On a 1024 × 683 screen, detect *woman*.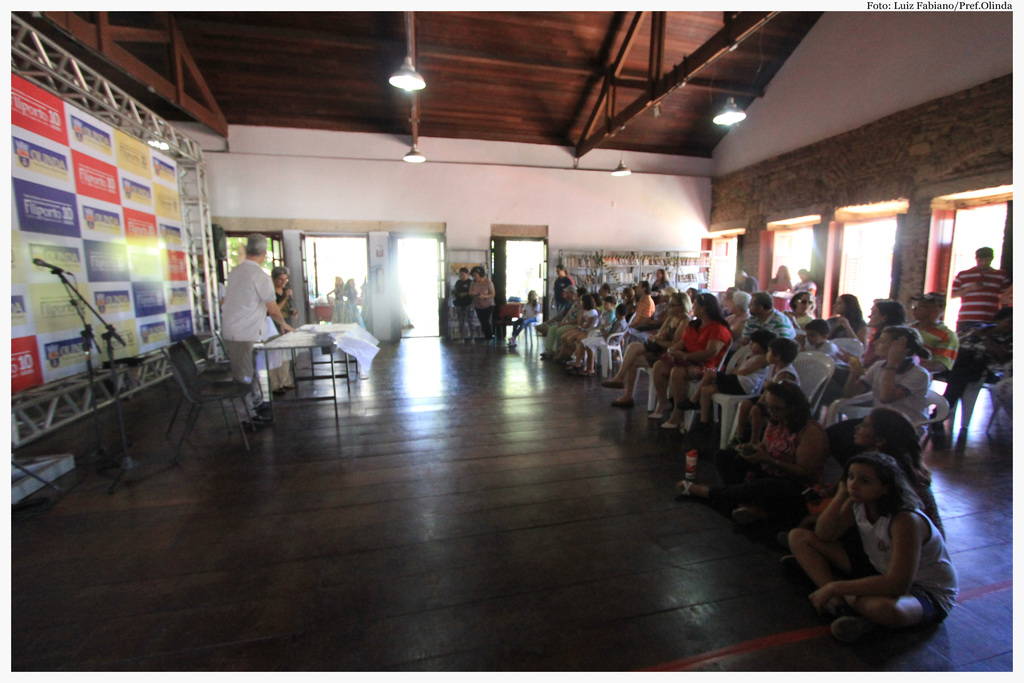
<region>551, 266, 577, 312</region>.
